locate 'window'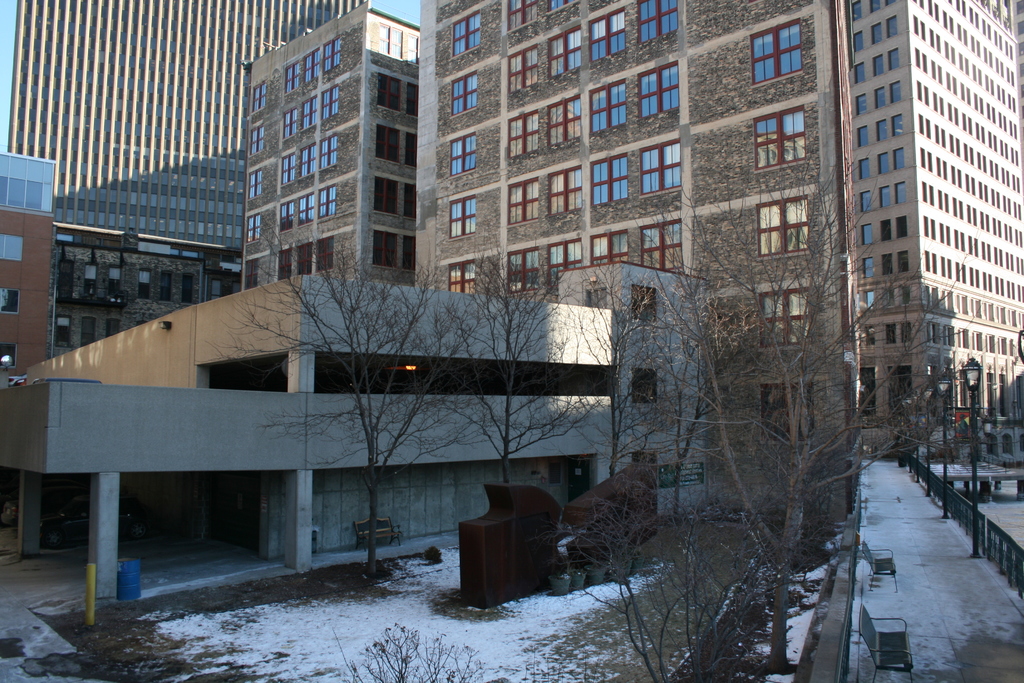
x1=640, y1=60, x2=680, y2=115
